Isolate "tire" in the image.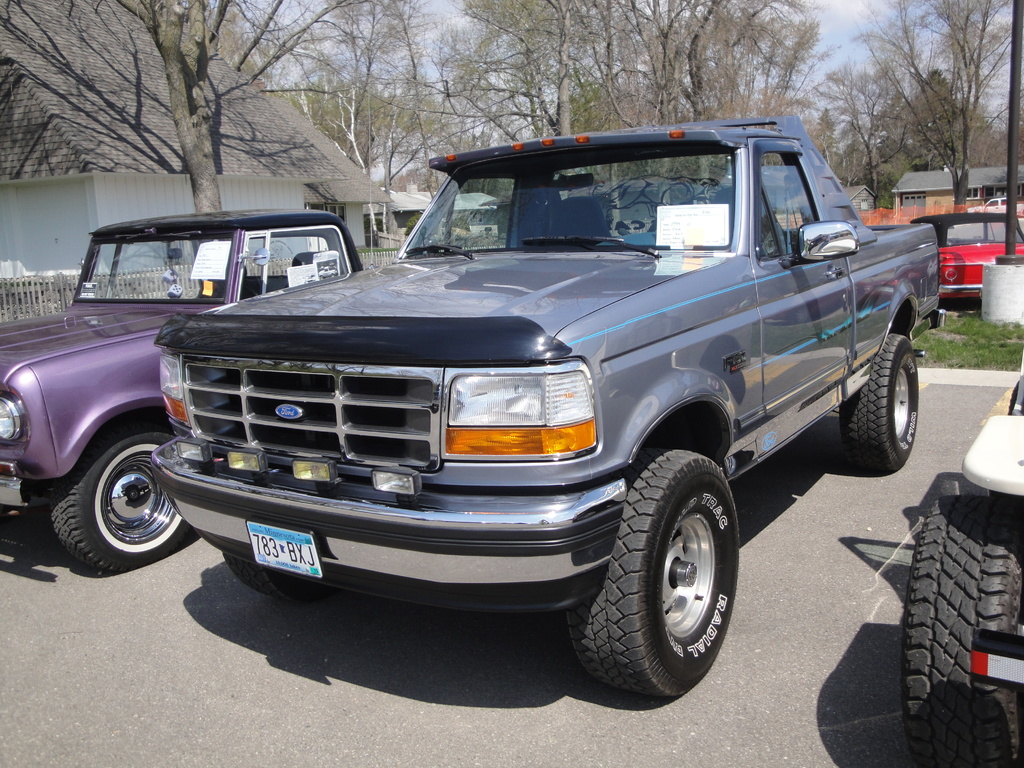
Isolated region: [left=218, top=547, right=337, bottom=598].
